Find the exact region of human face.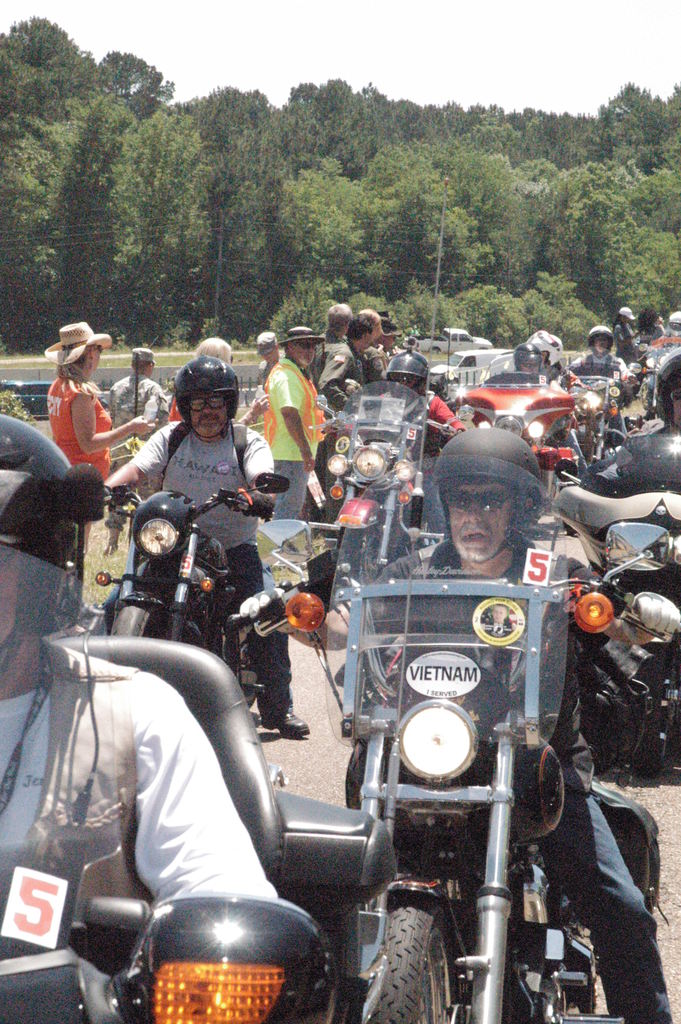
Exact region: l=185, t=393, r=229, b=436.
